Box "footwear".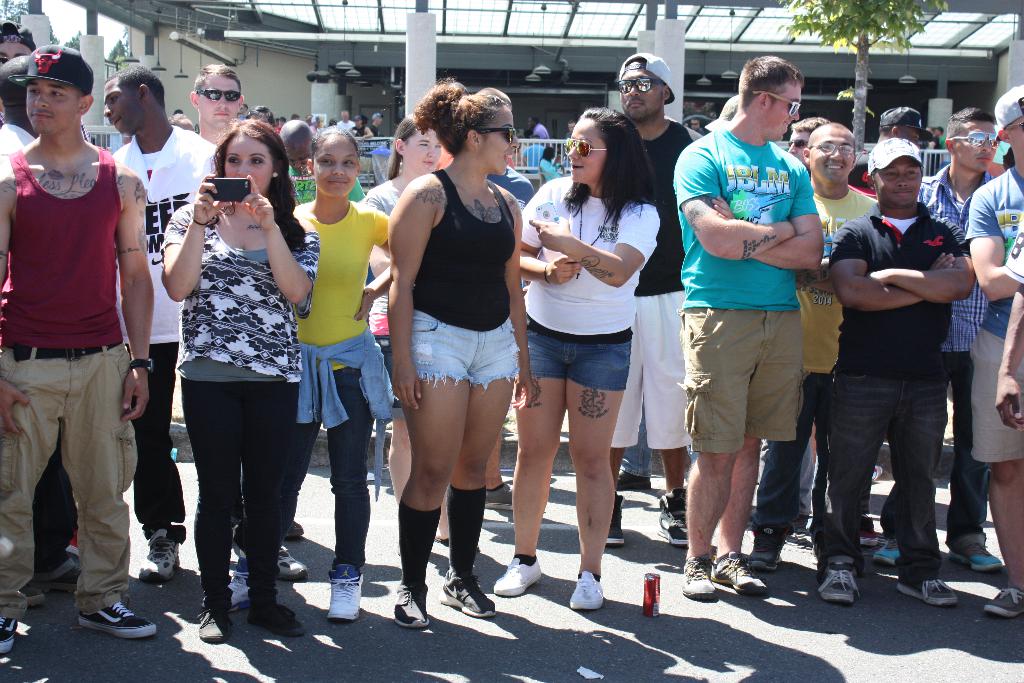
bbox(563, 564, 600, 607).
